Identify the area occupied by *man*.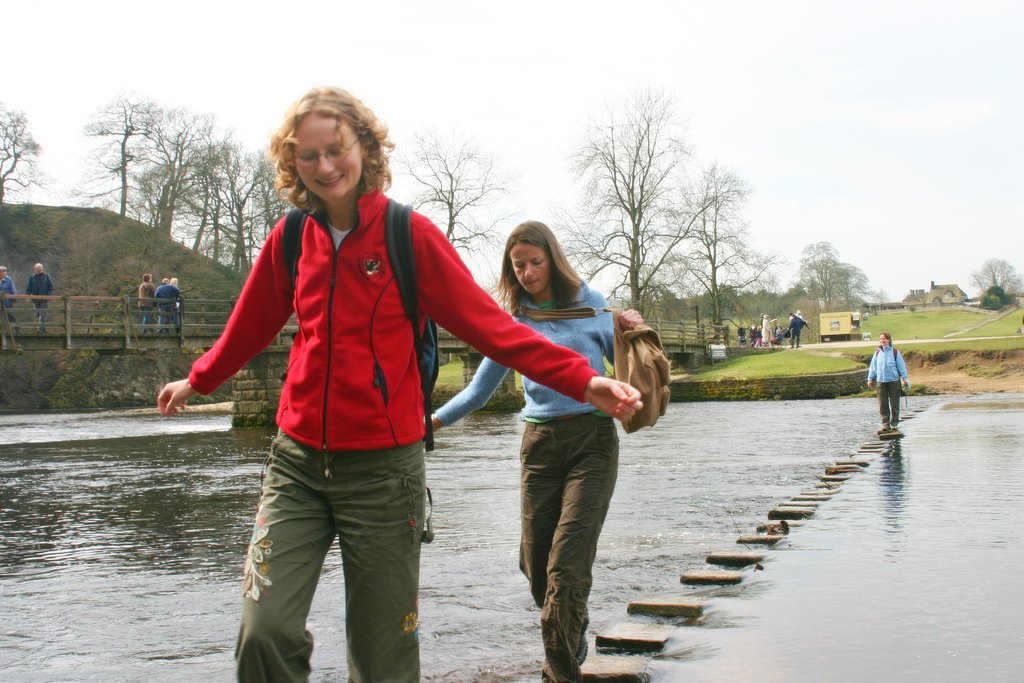
Area: {"left": 156, "top": 274, "right": 178, "bottom": 327}.
